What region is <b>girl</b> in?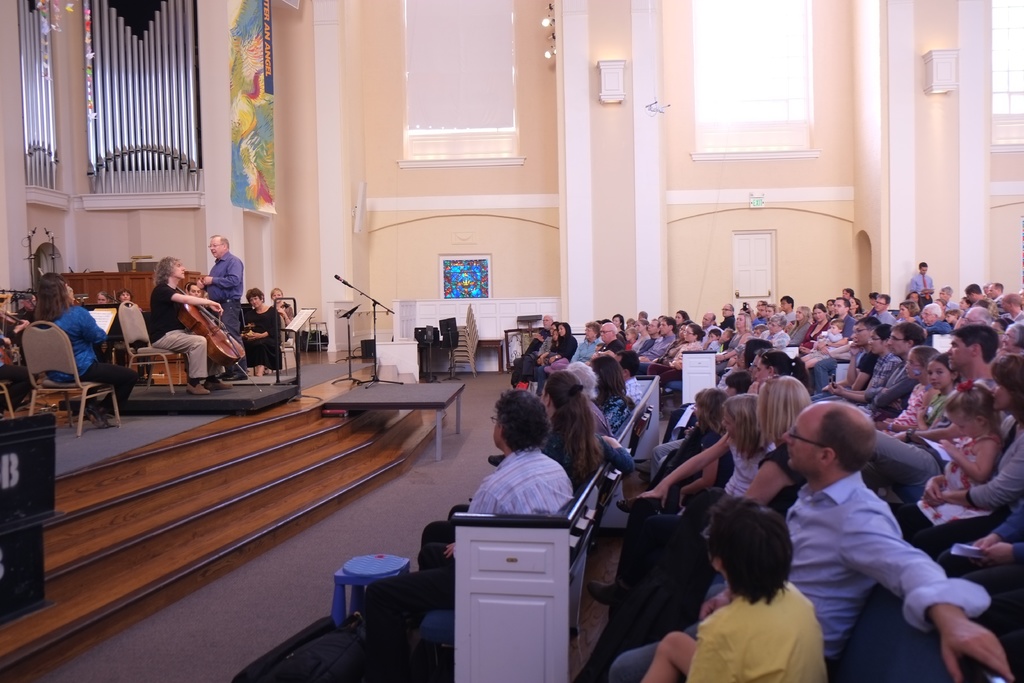
627,327,641,349.
